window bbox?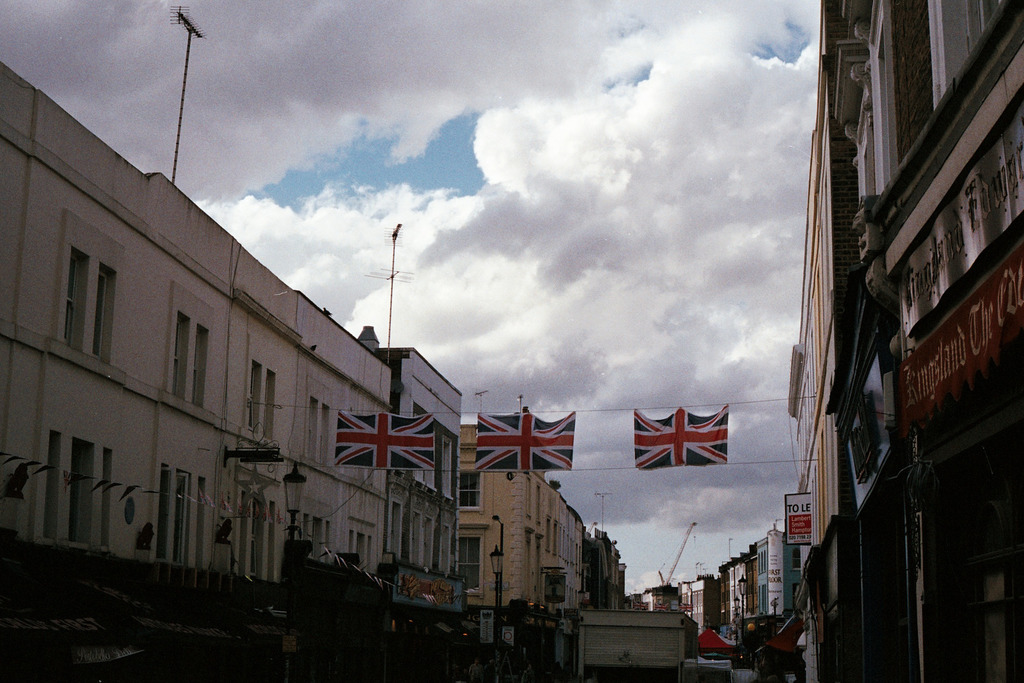
bbox=[409, 509, 421, 567]
